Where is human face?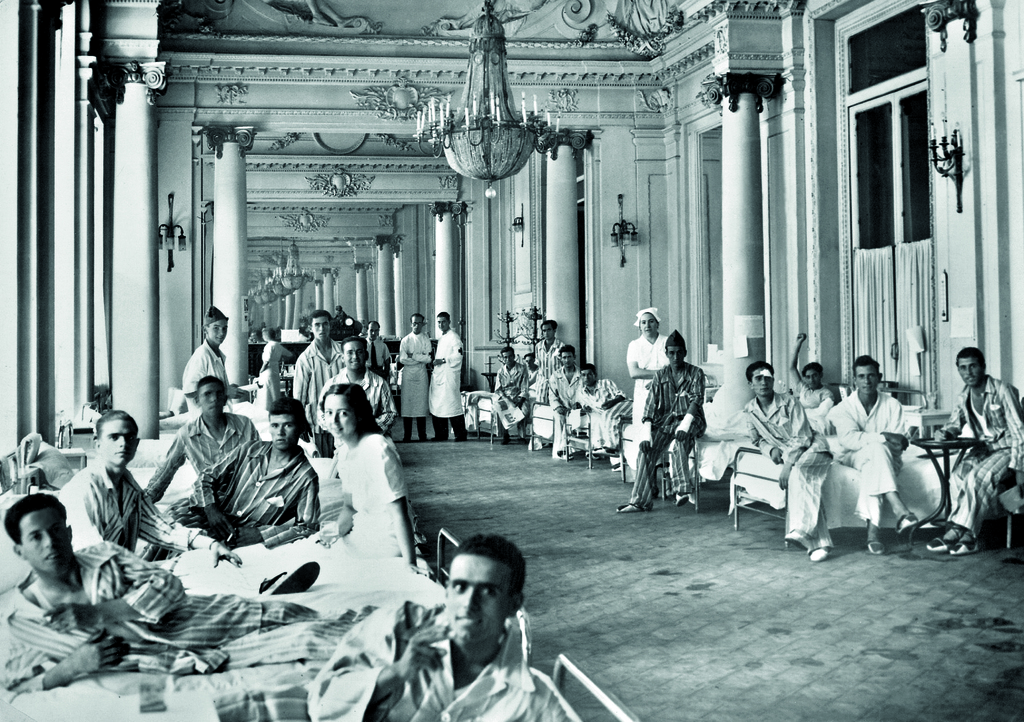
541:327:550:341.
